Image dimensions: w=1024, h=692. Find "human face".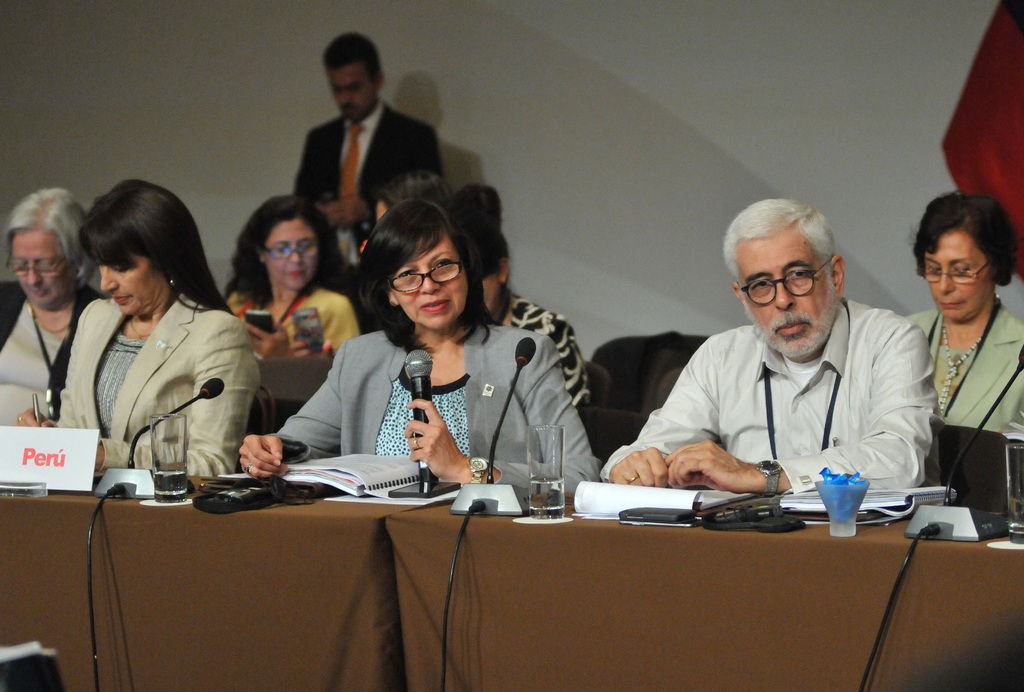
detection(326, 60, 375, 120).
